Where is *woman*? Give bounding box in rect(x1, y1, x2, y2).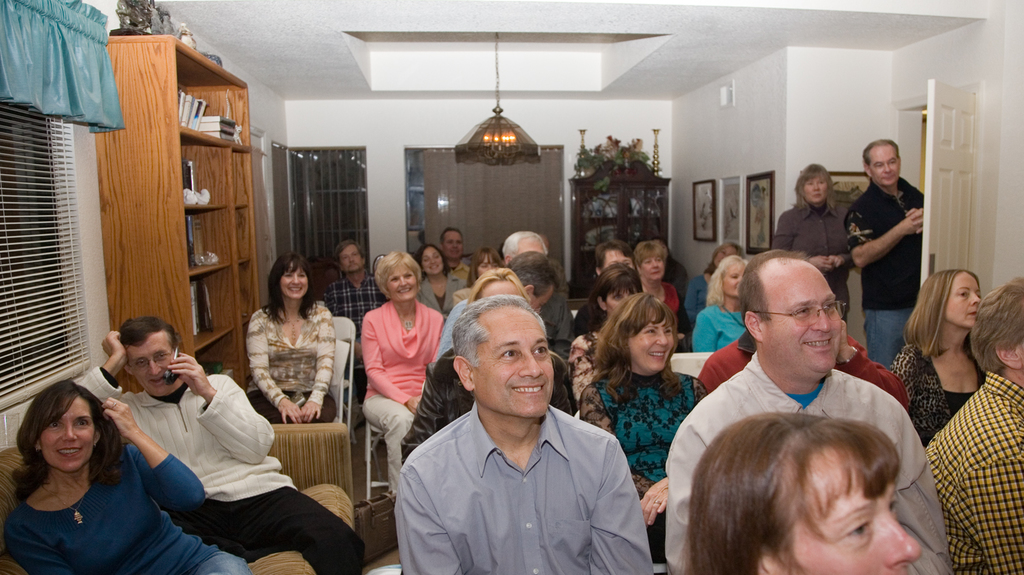
rect(359, 252, 455, 493).
